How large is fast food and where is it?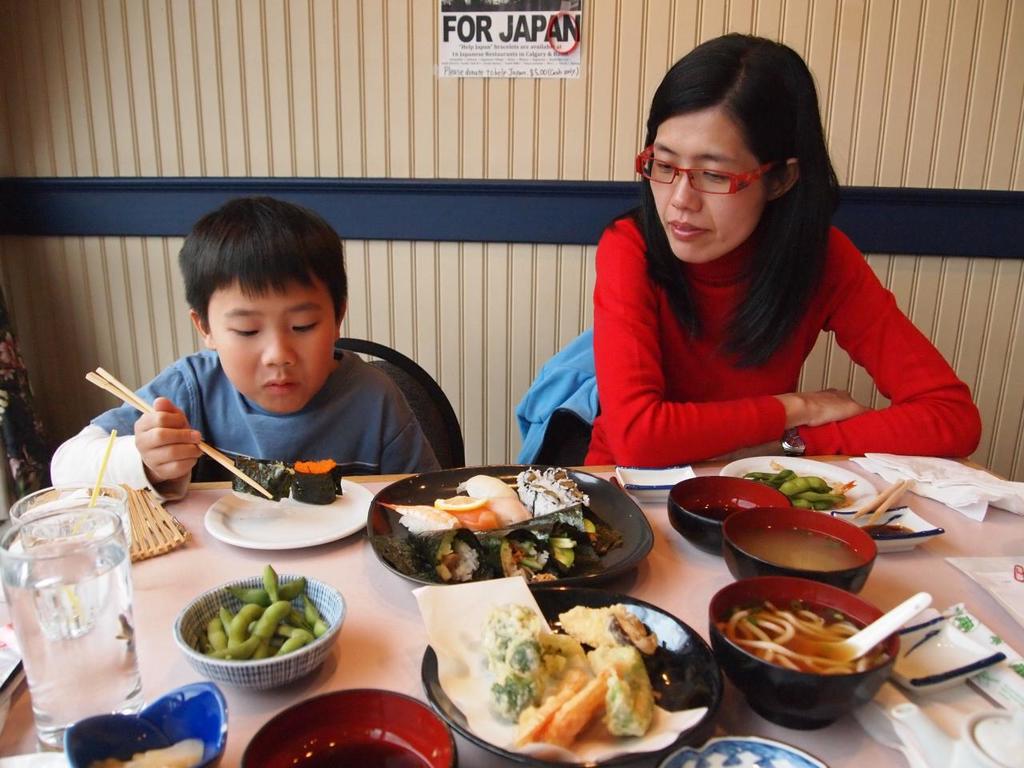
Bounding box: bbox(366, 479, 629, 601).
